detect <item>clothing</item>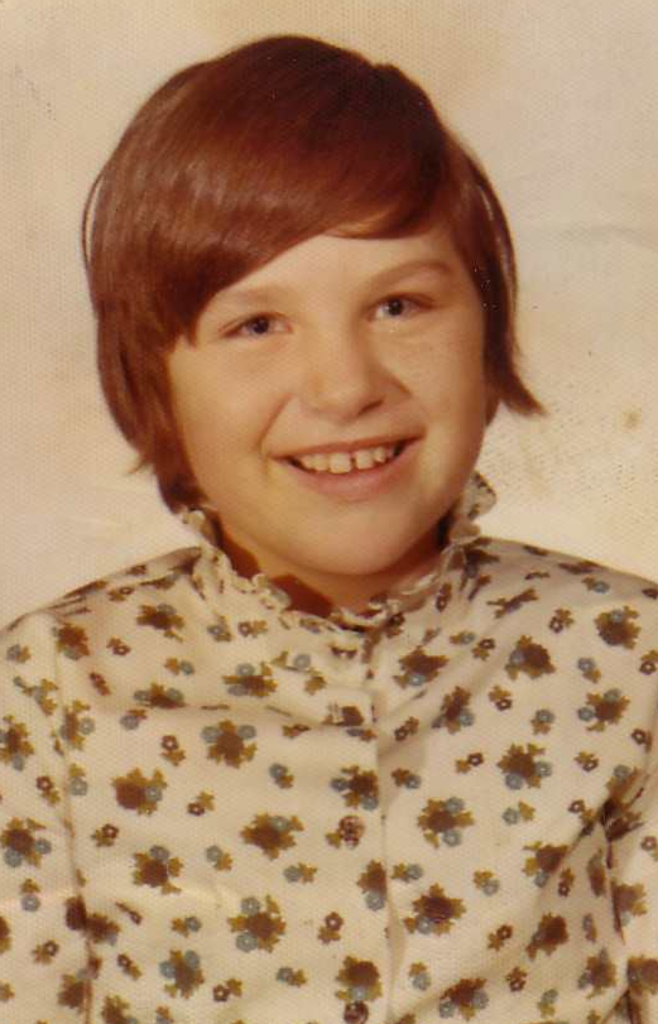
5,337,657,1001
